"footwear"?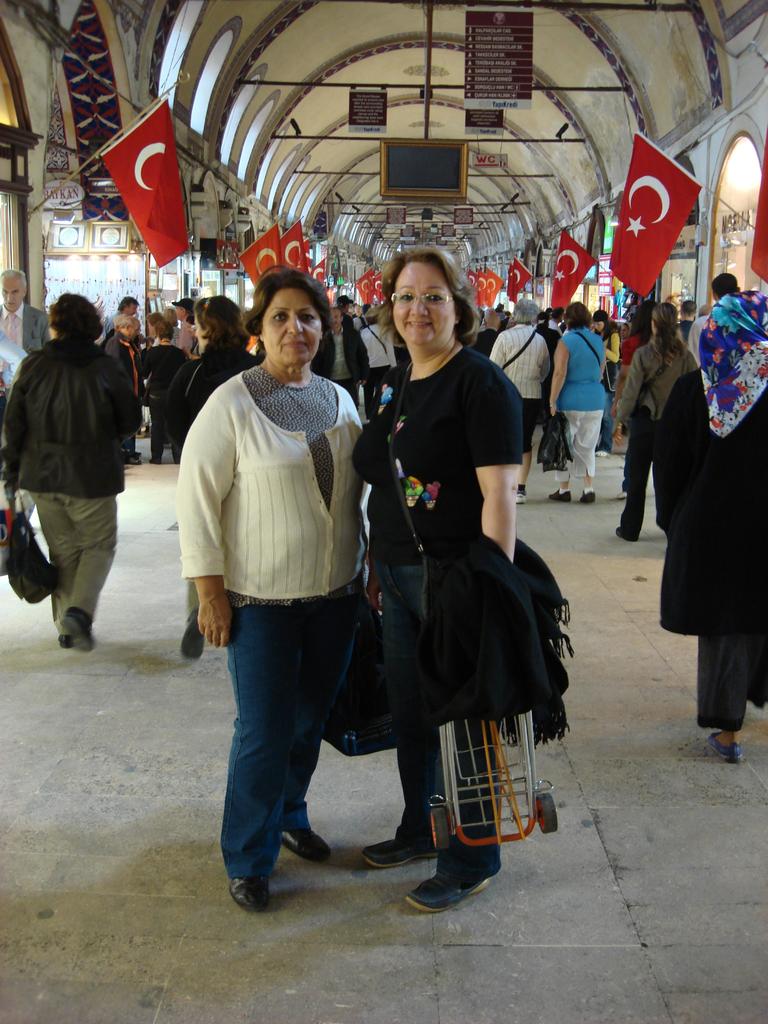
bbox=[515, 486, 527, 503]
